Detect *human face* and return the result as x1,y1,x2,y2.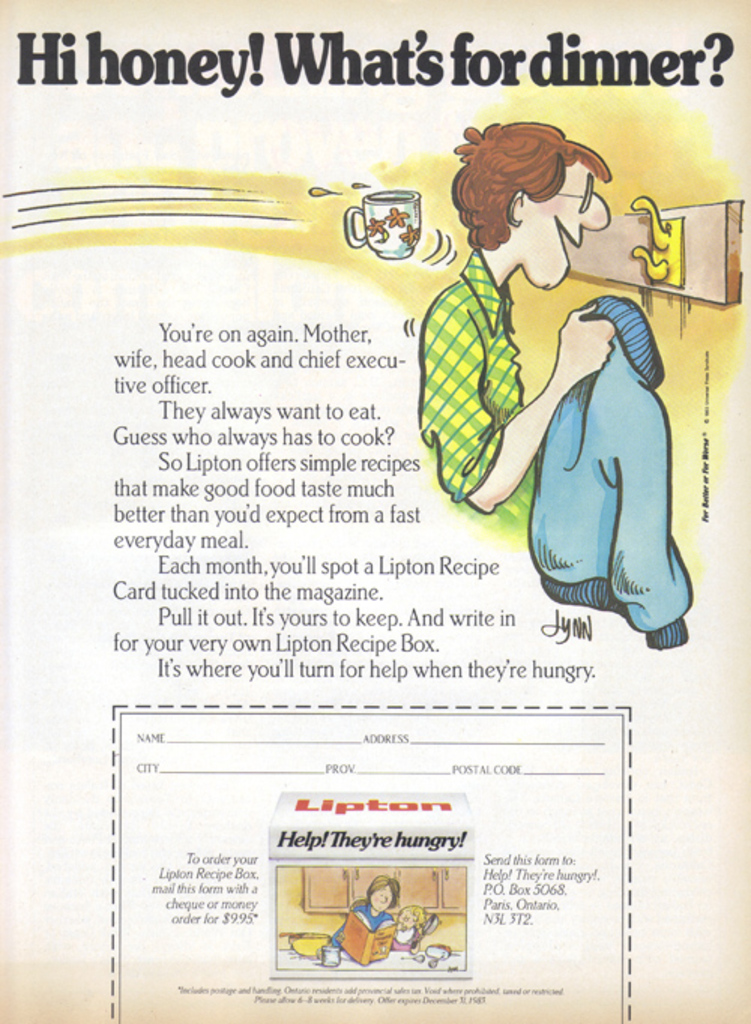
368,884,394,910.
